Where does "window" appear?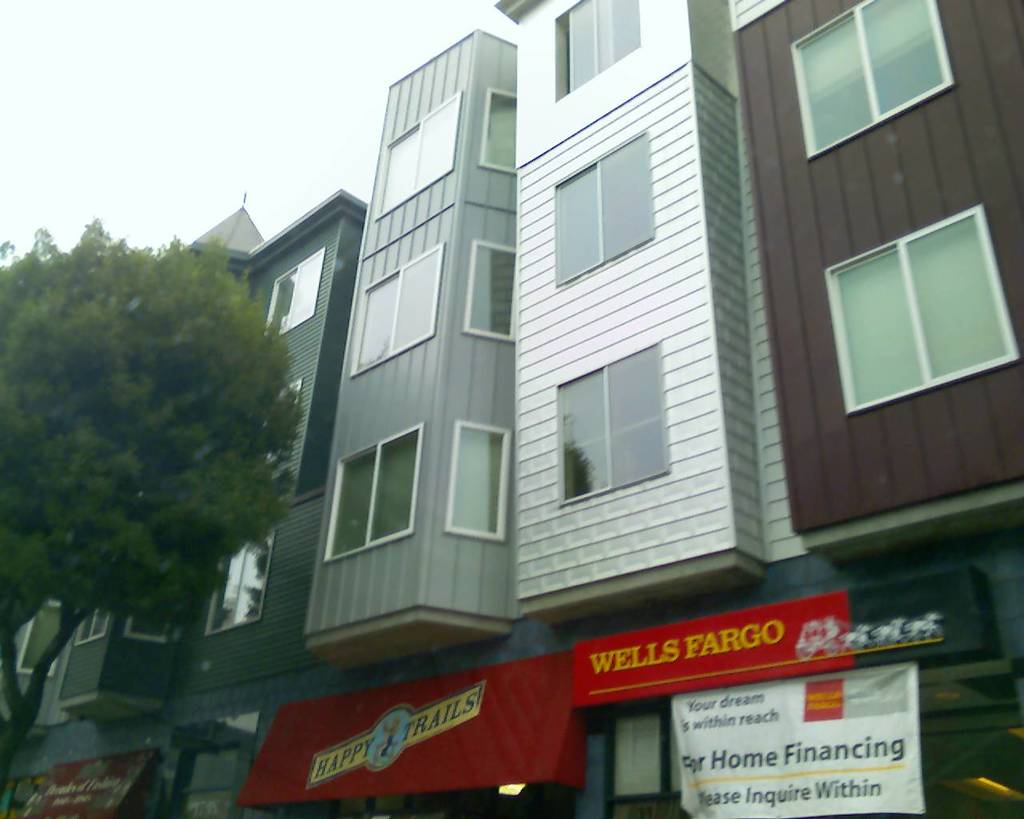
Appears at bbox=[449, 422, 511, 547].
